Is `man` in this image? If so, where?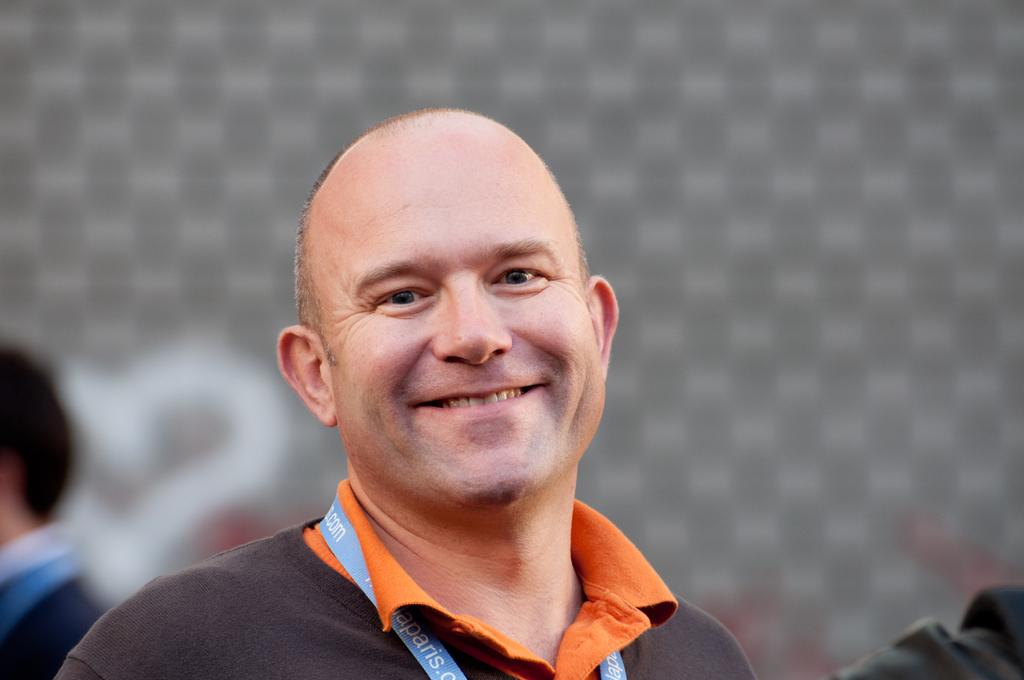
Yes, at region(87, 125, 763, 663).
